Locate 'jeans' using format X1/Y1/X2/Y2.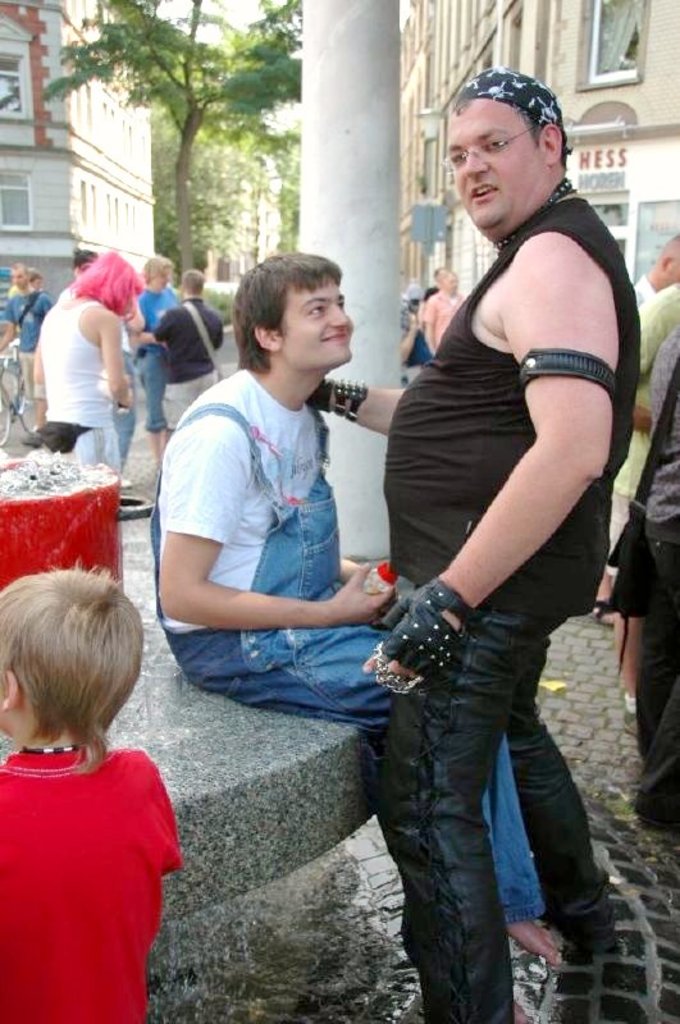
117/358/140/468.
